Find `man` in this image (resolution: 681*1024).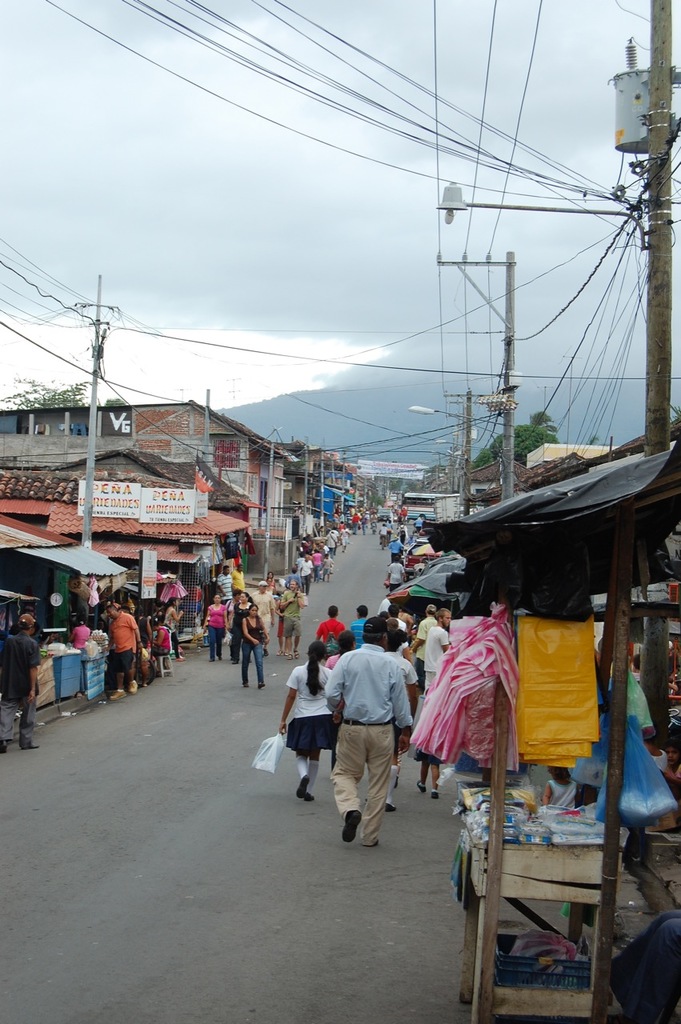
314/603/349/659.
